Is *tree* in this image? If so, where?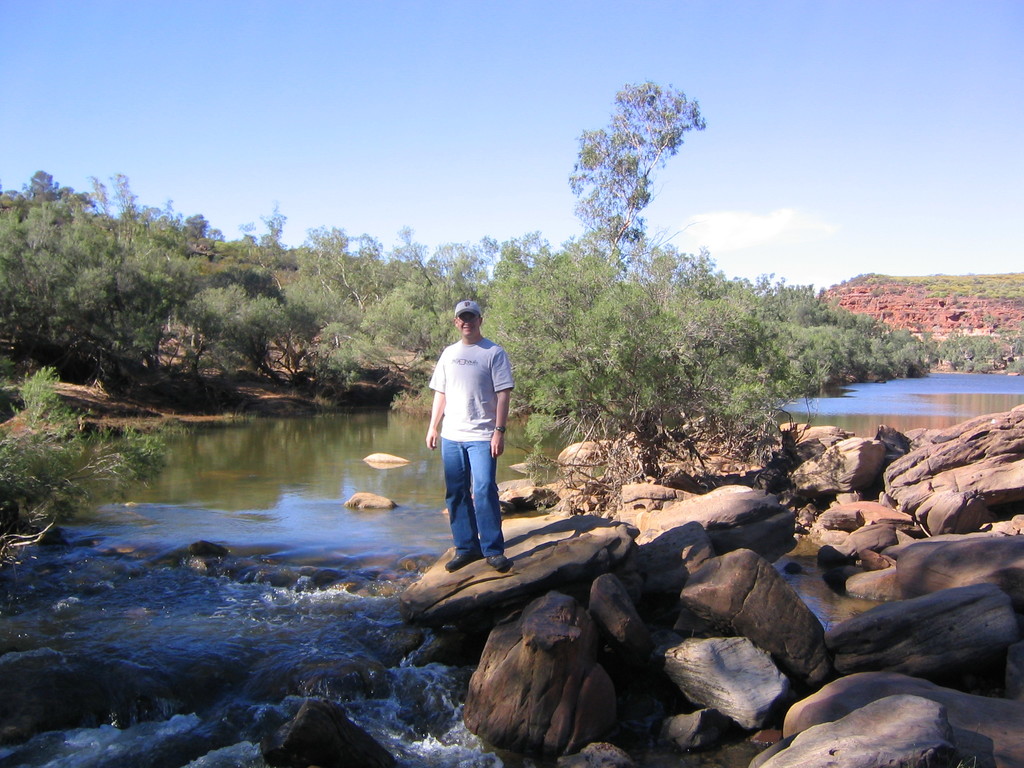
Yes, at detection(653, 243, 765, 409).
